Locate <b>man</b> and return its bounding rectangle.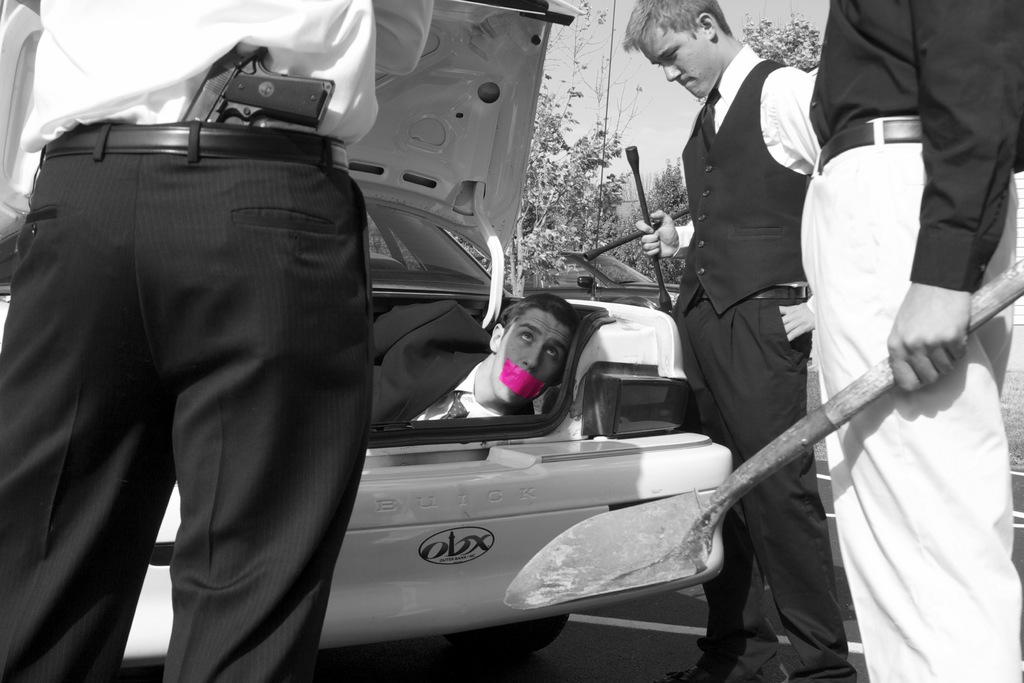
<bbox>620, 0, 857, 682</bbox>.
